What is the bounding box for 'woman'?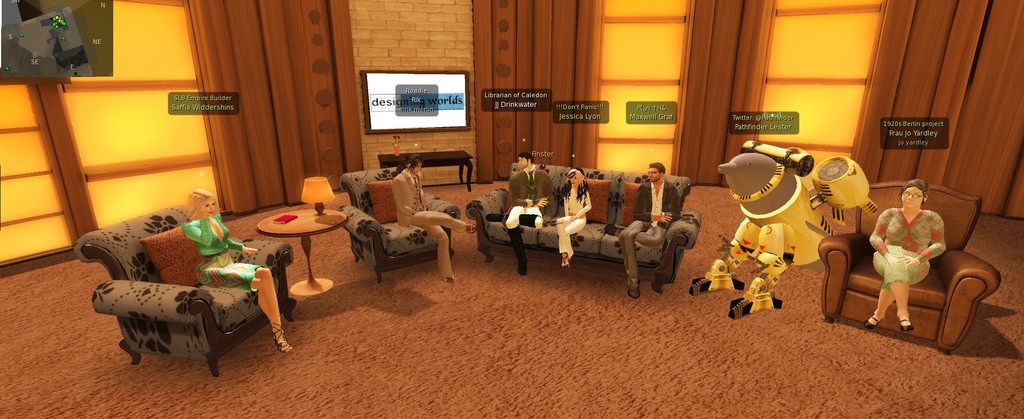
rect(556, 164, 595, 275).
